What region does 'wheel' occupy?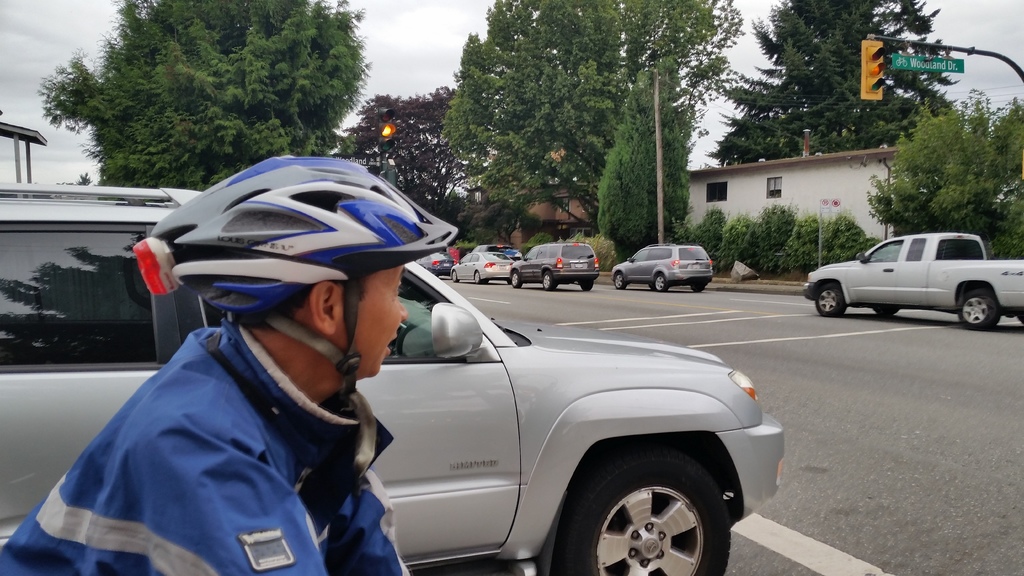
Rect(540, 273, 554, 289).
